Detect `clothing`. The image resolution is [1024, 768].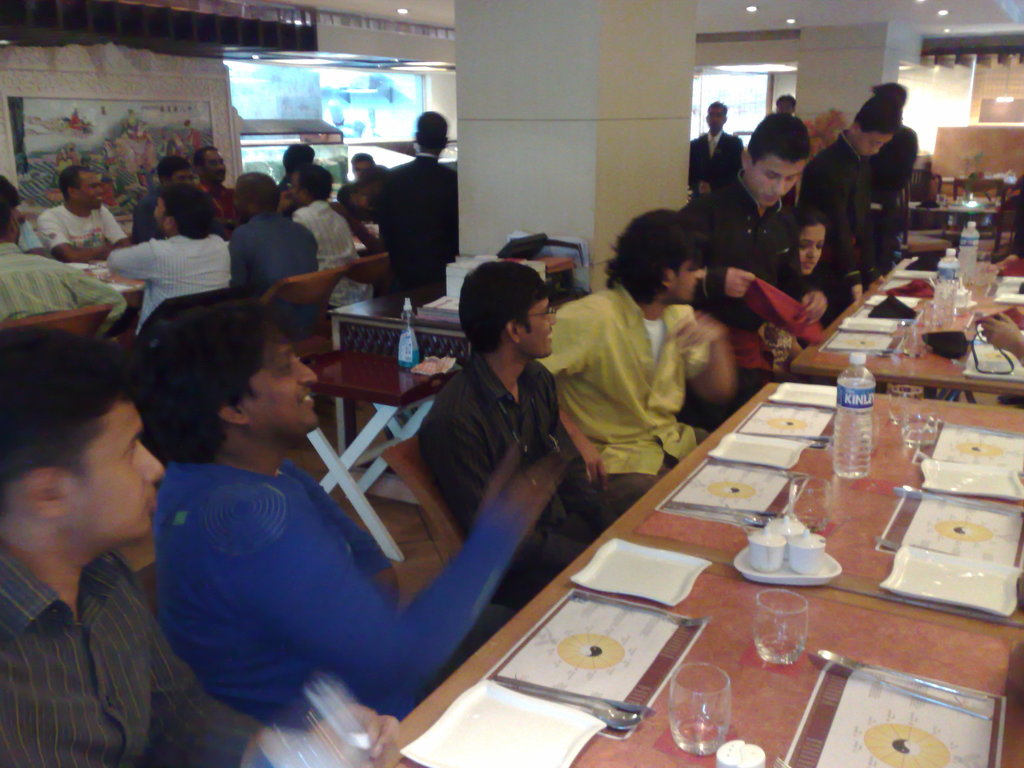
[804,132,877,311].
